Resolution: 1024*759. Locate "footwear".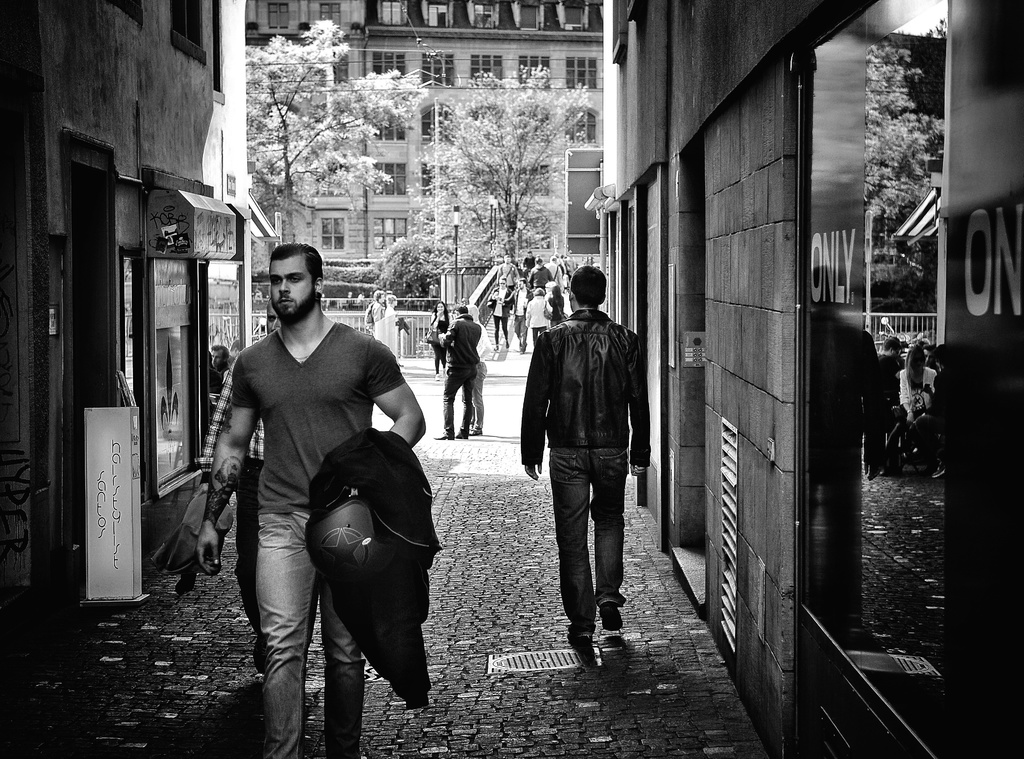
region(433, 374, 440, 380).
